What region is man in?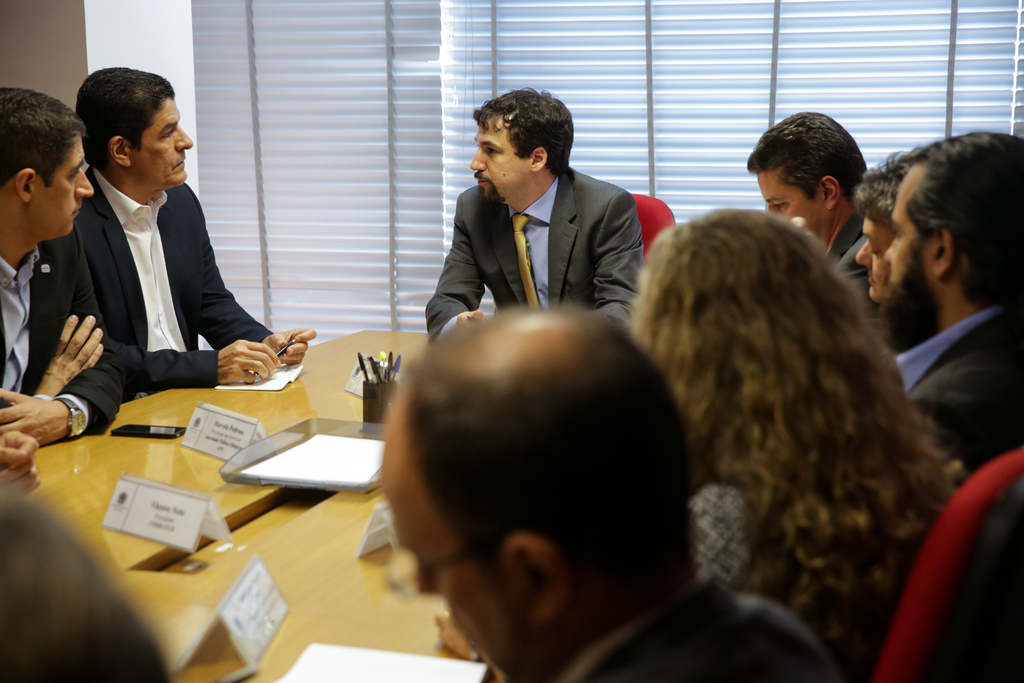
x1=417 y1=101 x2=674 y2=351.
